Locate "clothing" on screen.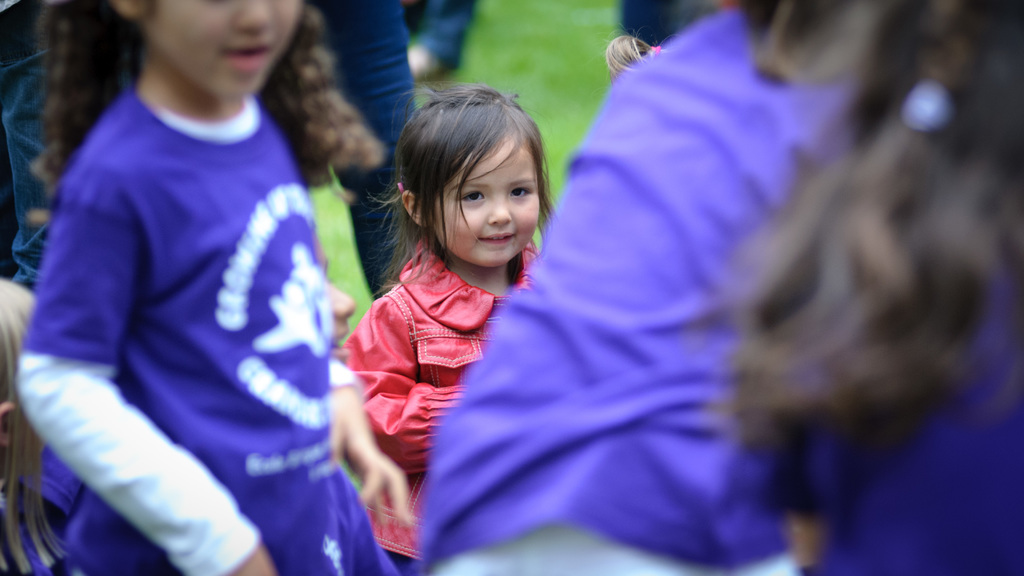
On screen at <region>0, 0, 417, 575</region>.
